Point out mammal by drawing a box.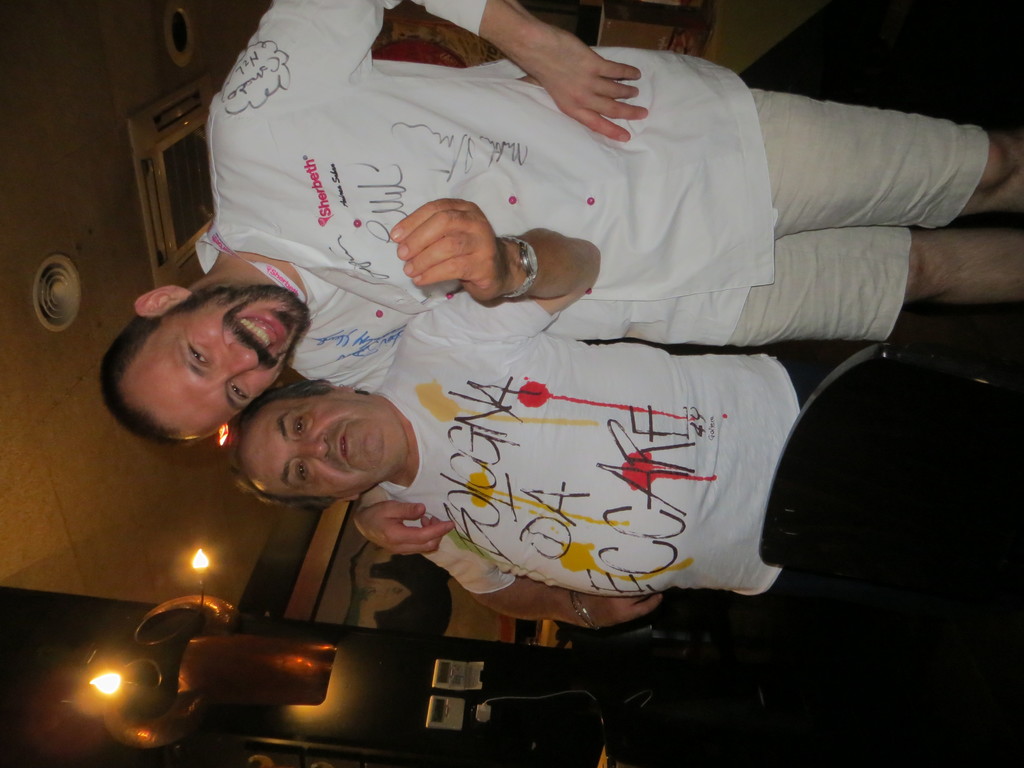
locate(230, 198, 1023, 631).
